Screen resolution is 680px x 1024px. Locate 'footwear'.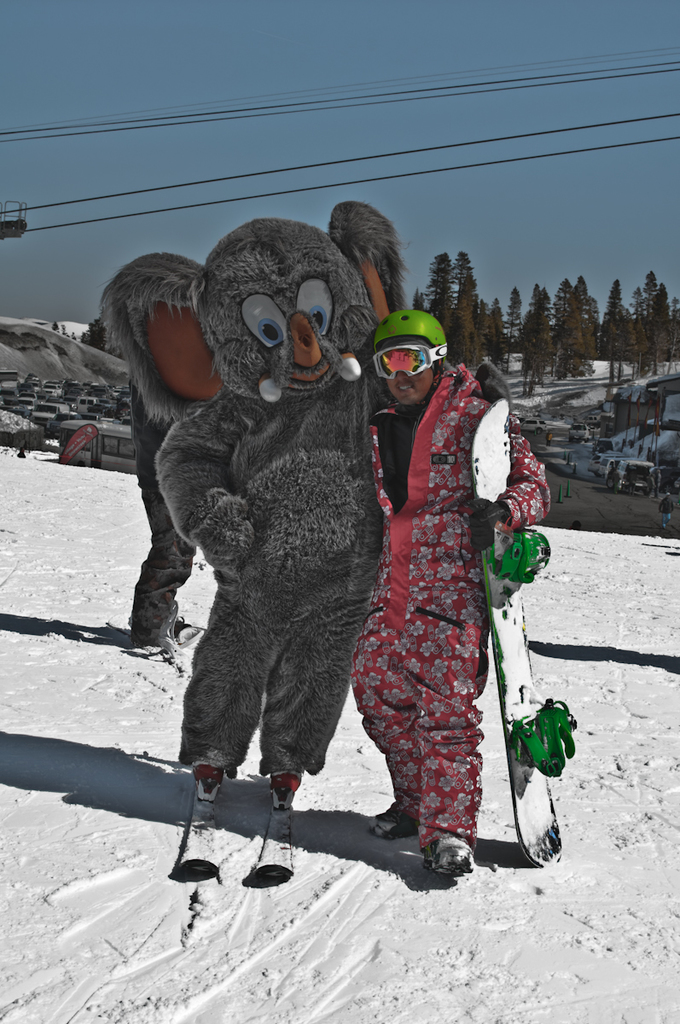
region(264, 772, 302, 812).
